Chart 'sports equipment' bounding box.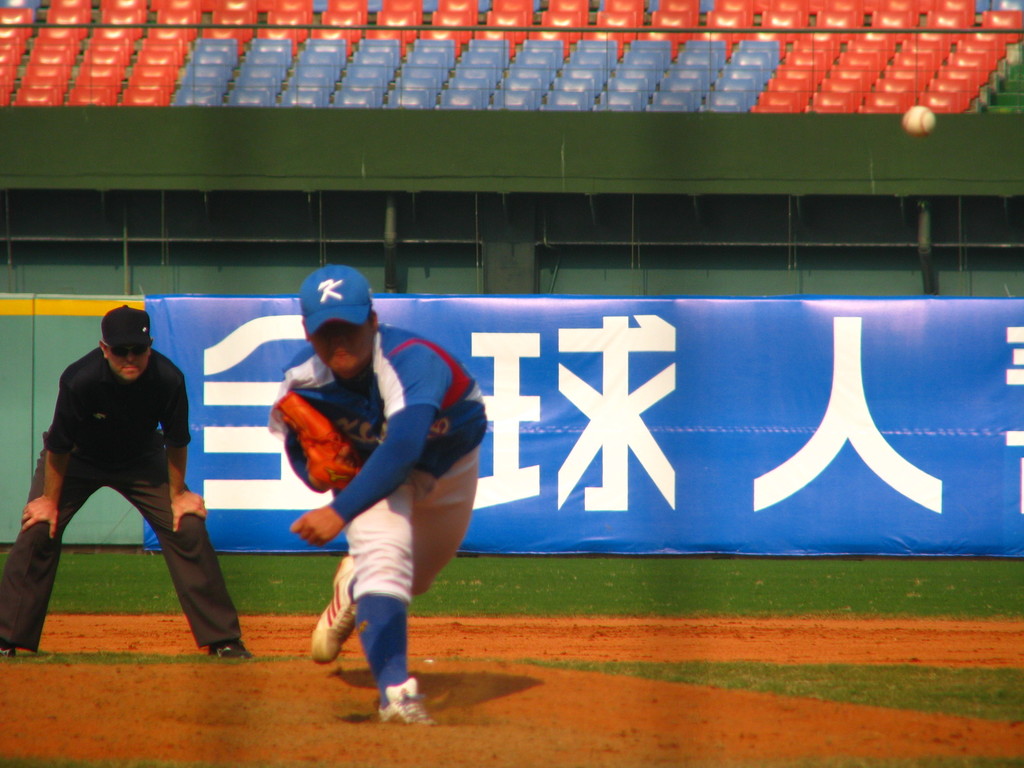
Charted: (left=271, top=388, right=359, bottom=488).
